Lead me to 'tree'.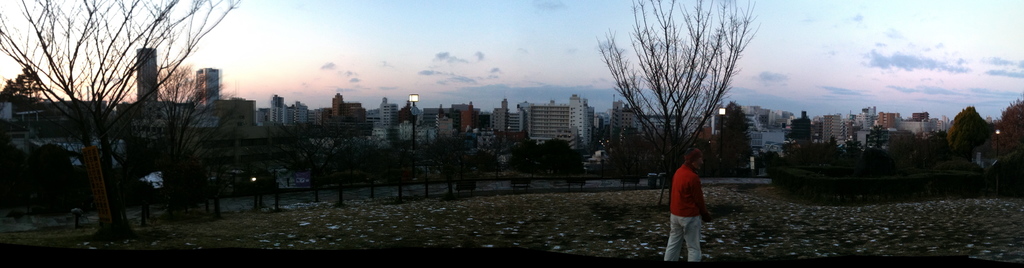
Lead to [596,26,768,184].
